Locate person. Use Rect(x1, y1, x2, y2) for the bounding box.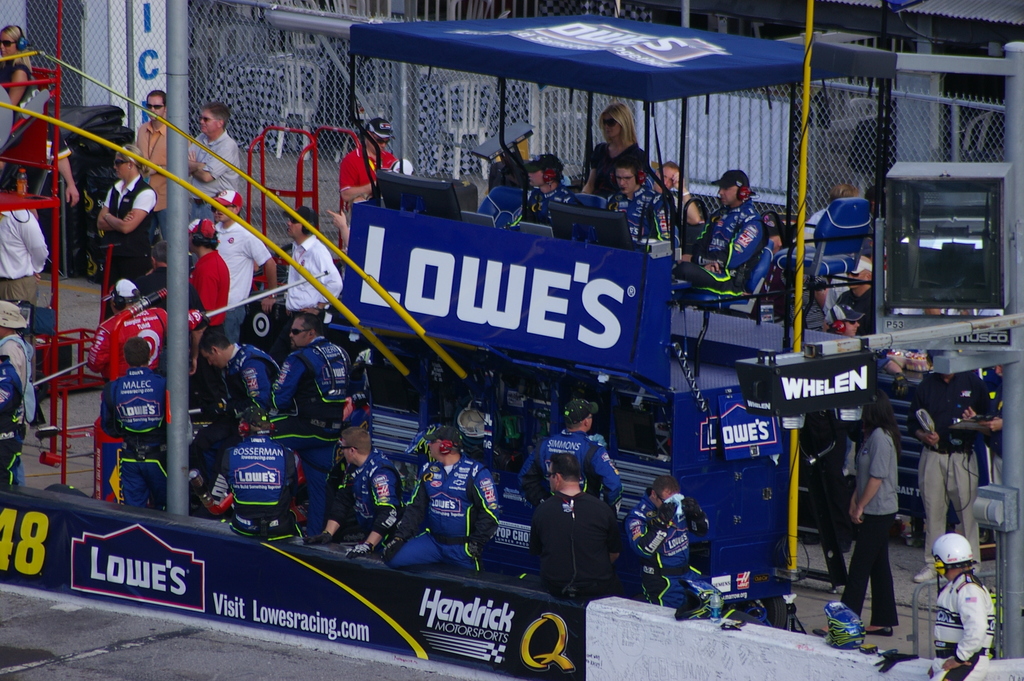
Rect(515, 464, 639, 618).
